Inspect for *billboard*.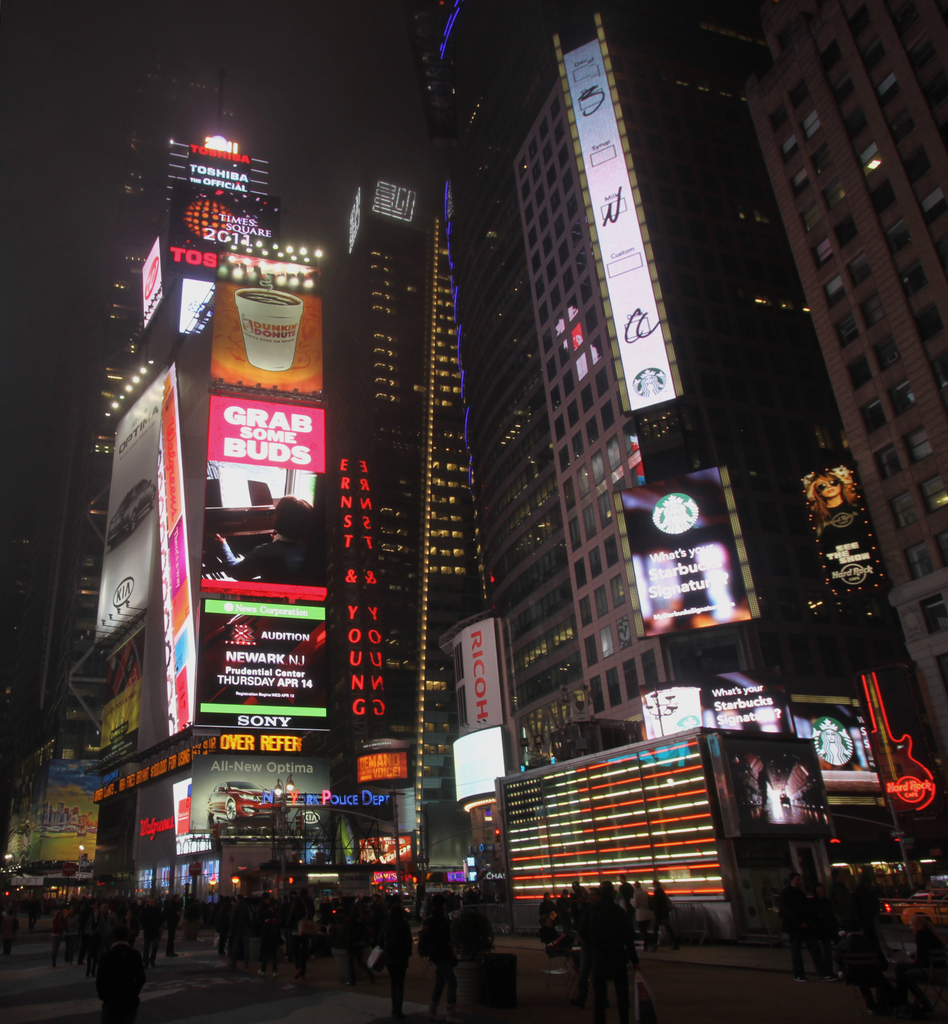
Inspection: pyautogui.locateOnScreen(165, 178, 277, 292).
